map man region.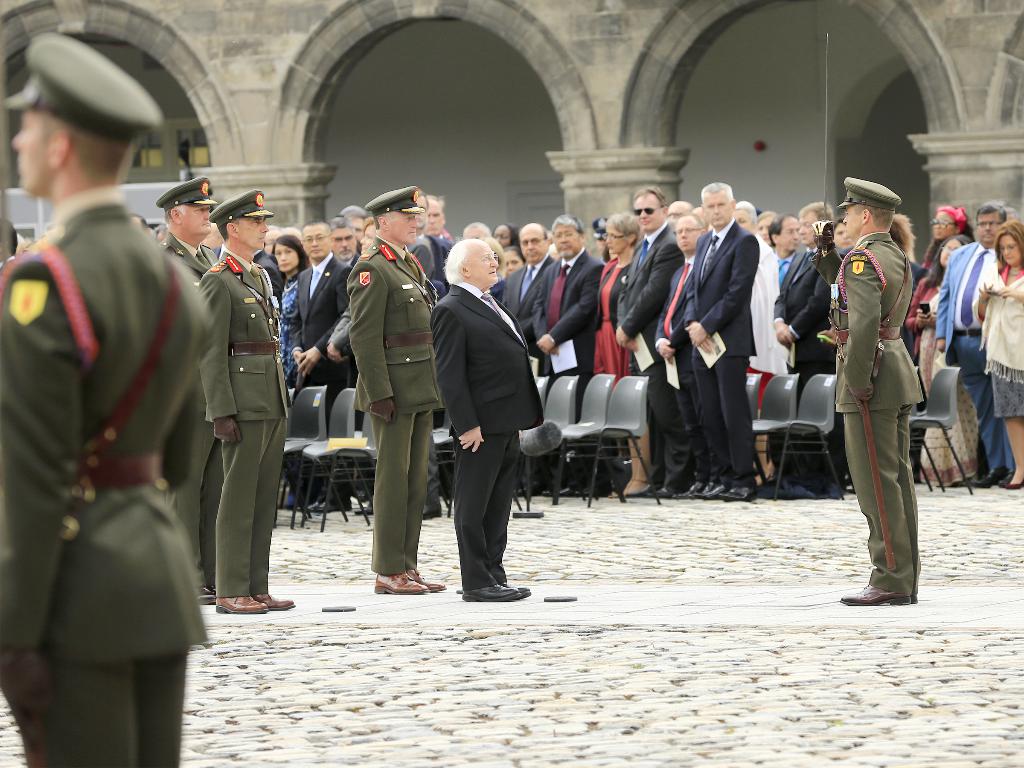
Mapped to box=[13, 51, 214, 760].
